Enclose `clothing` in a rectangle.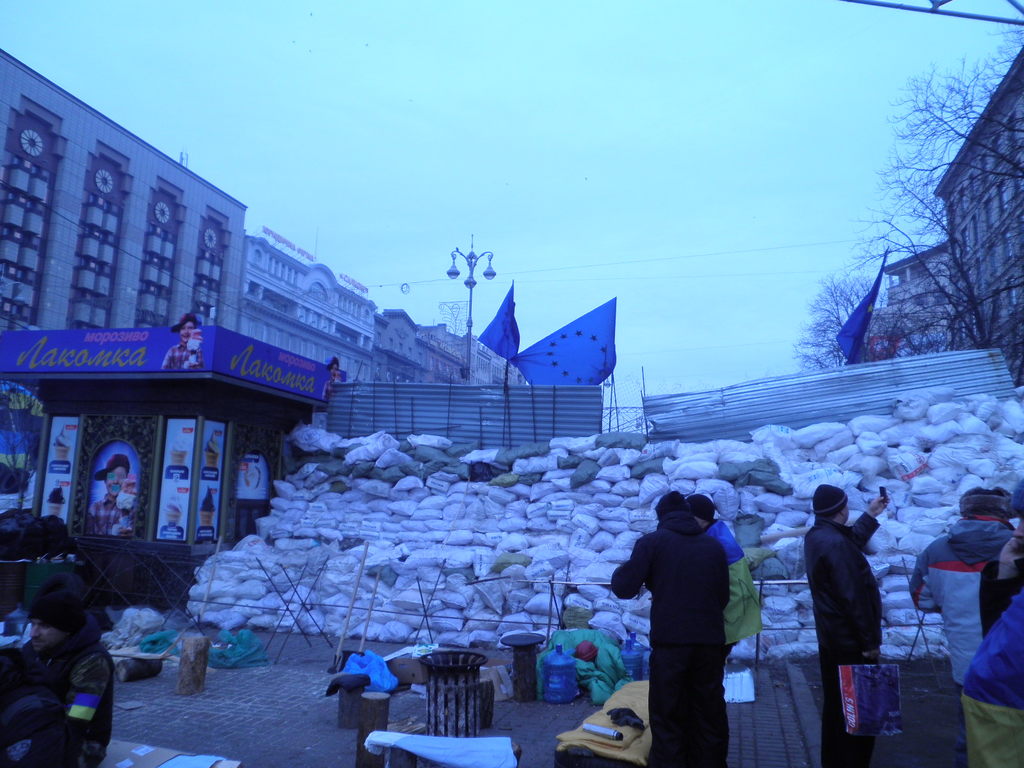
708 522 764 650.
